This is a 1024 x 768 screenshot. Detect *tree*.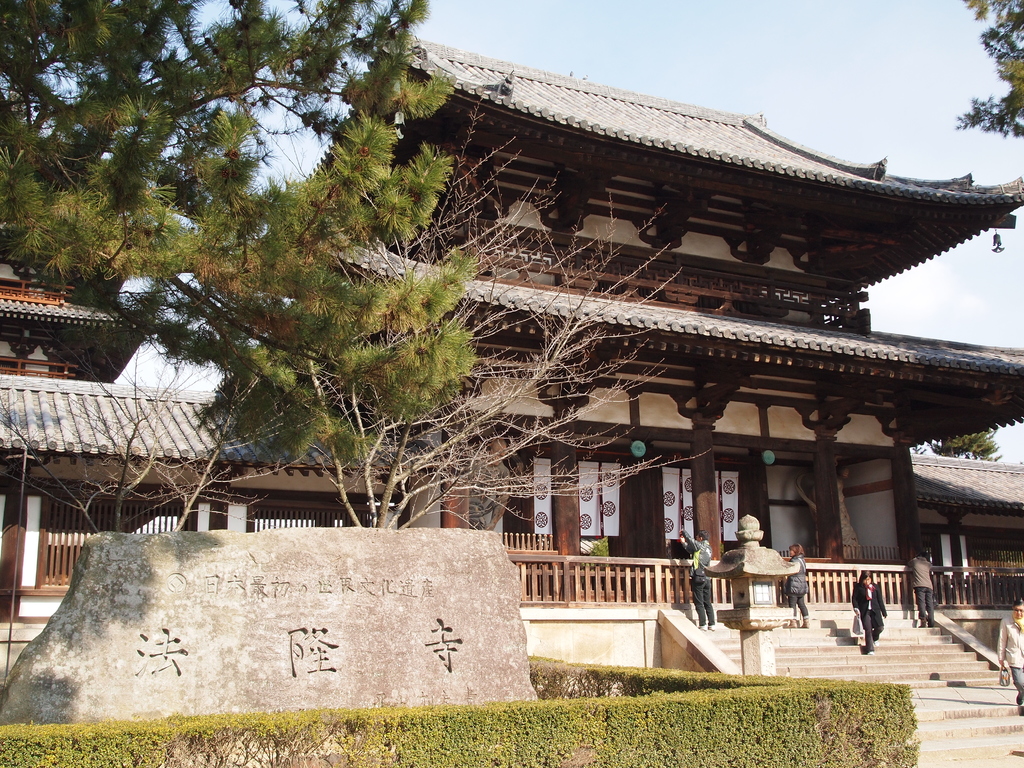
rect(2, 347, 271, 536).
